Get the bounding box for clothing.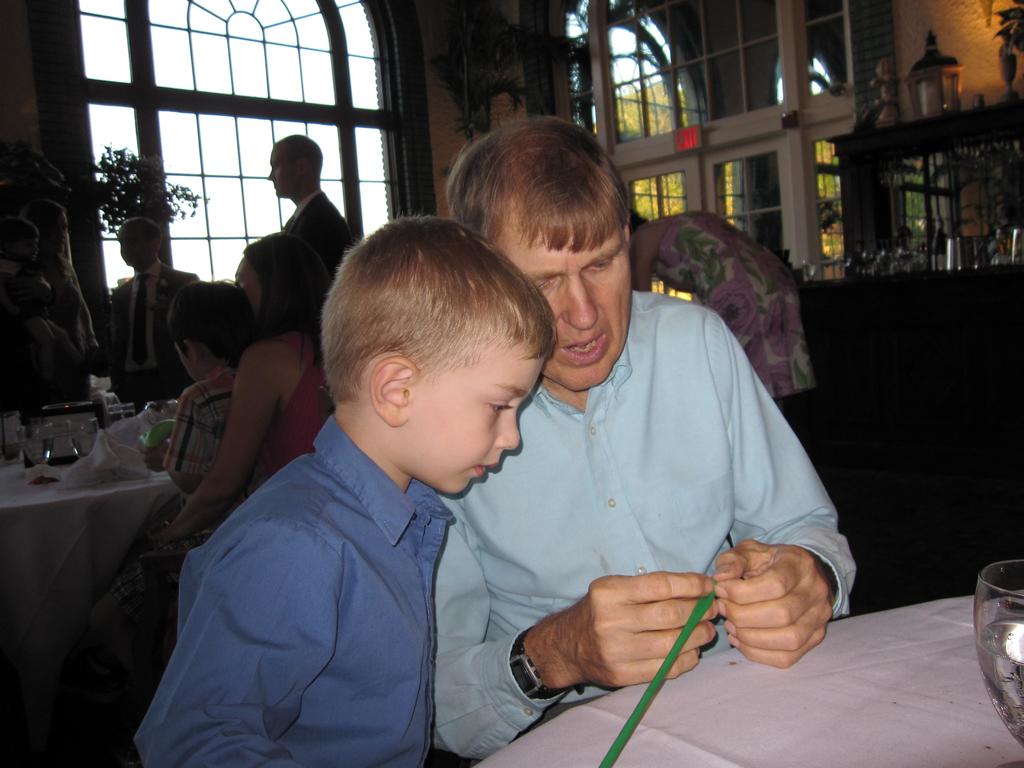
Rect(164, 369, 237, 504).
